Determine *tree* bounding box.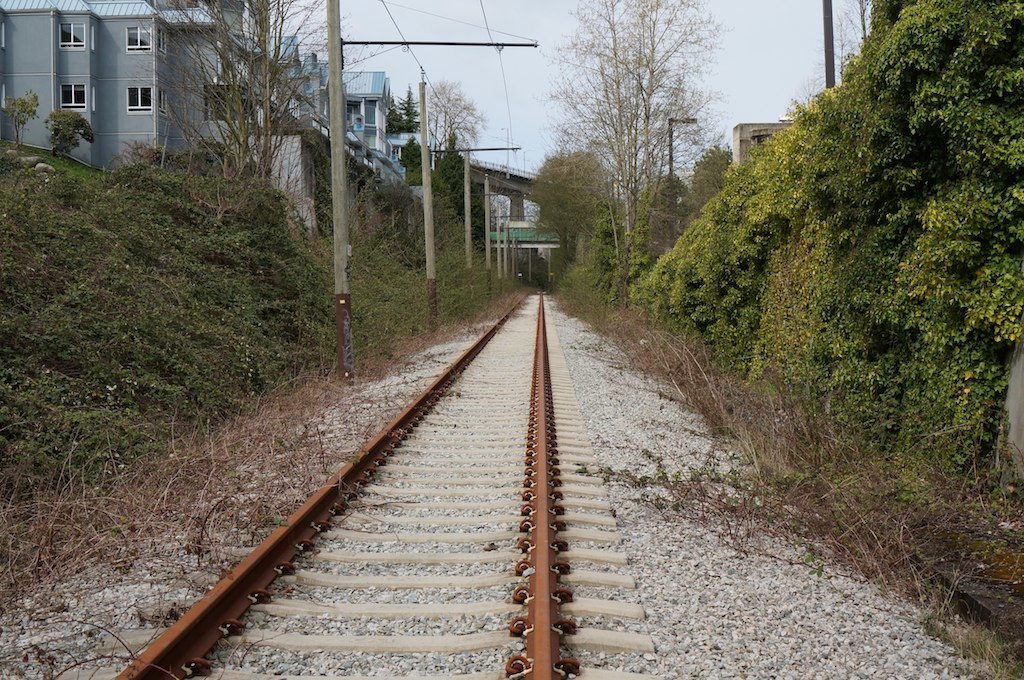
Determined: region(417, 67, 487, 160).
